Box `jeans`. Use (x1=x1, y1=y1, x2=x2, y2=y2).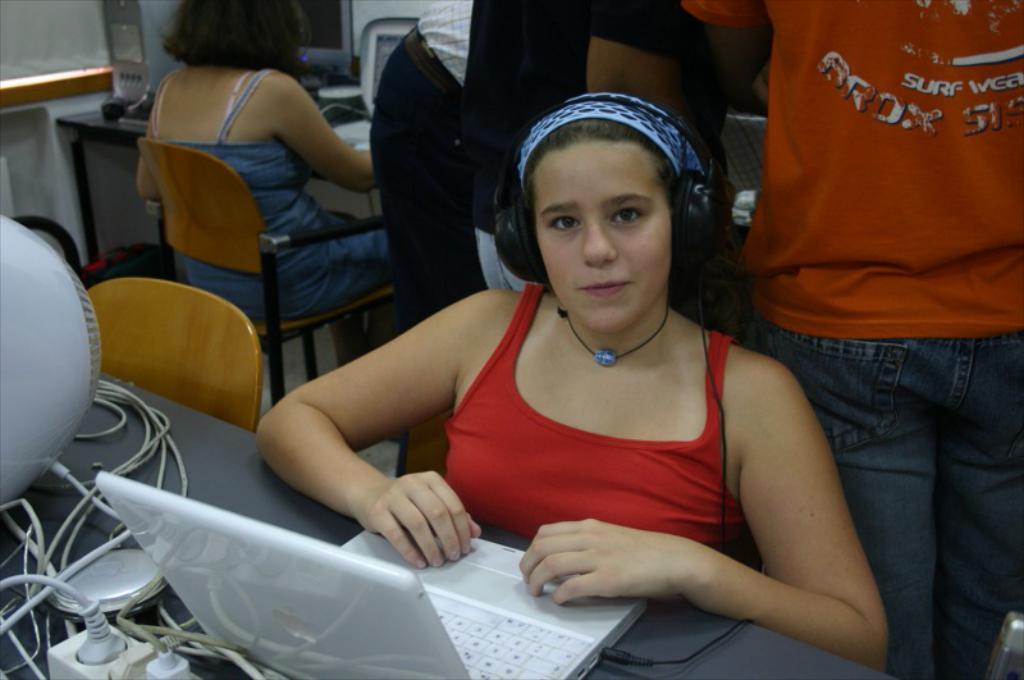
(x1=787, y1=311, x2=1006, y2=666).
